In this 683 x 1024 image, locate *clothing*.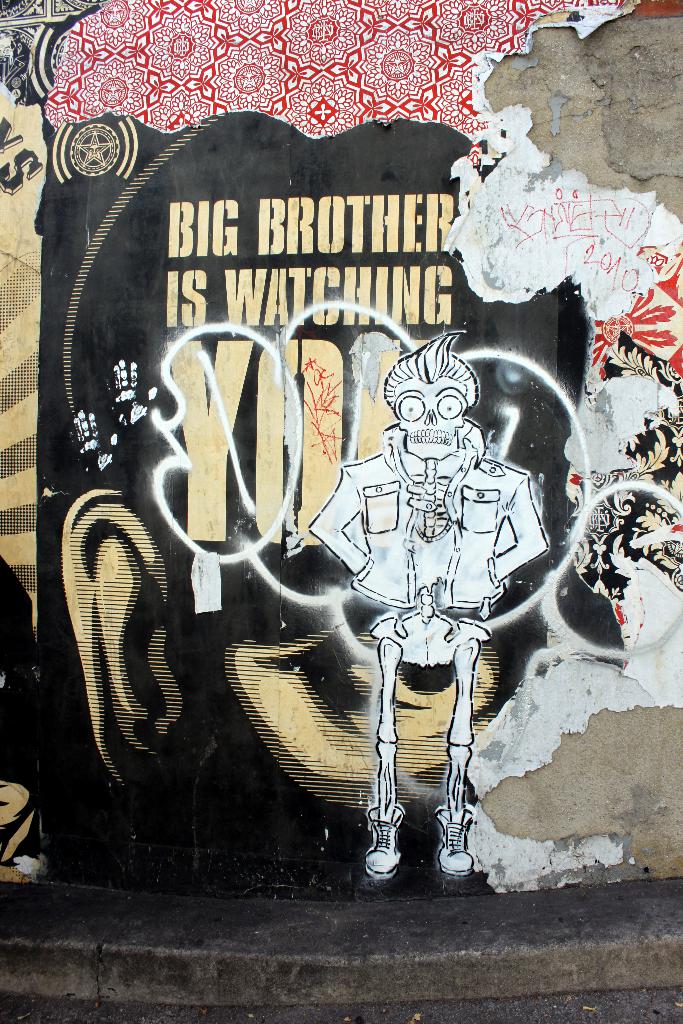
Bounding box: [307, 418, 549, 609].
